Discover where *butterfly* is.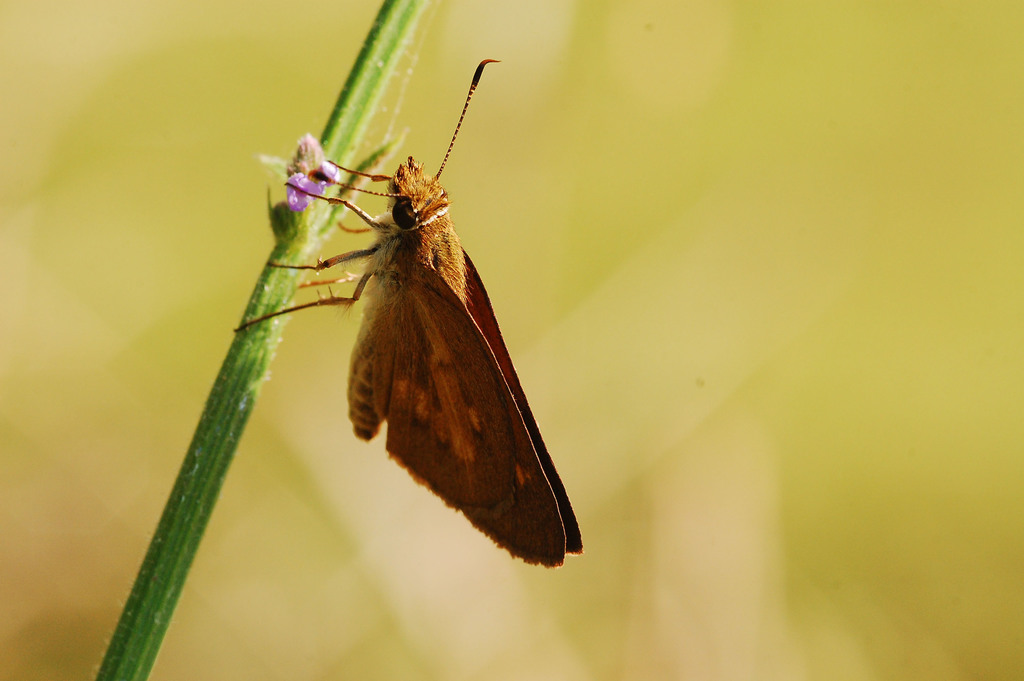
Discovered at rect(255, 37, 578, 578).
